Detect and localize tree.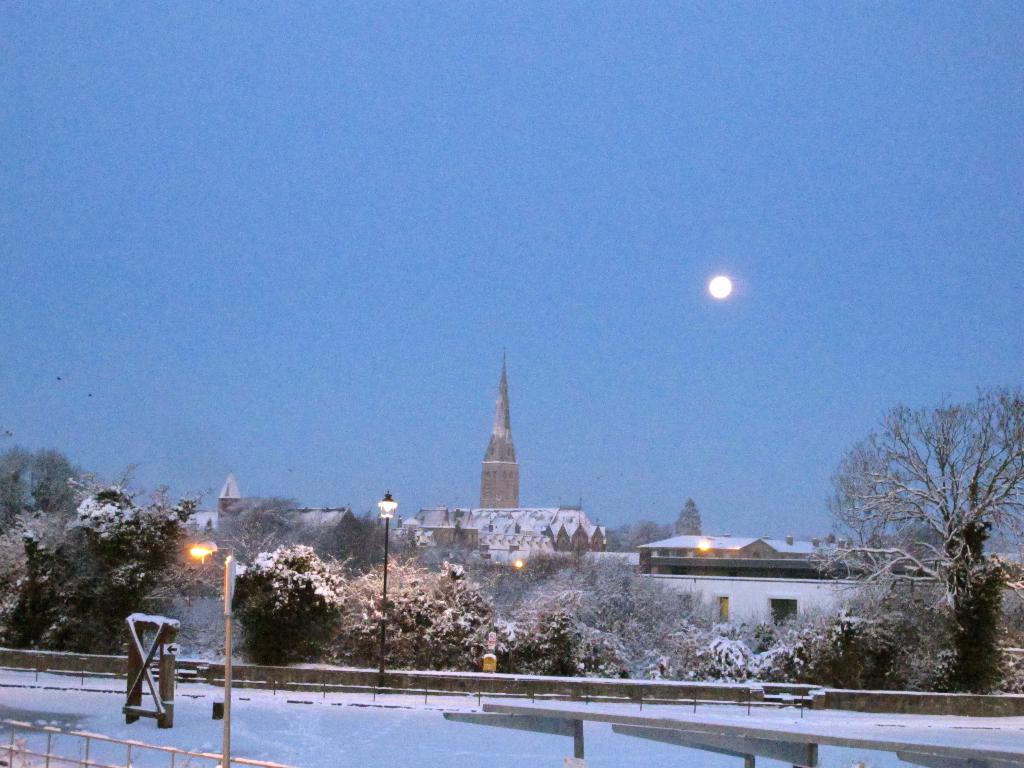
Localized at [671,500,708,539].
